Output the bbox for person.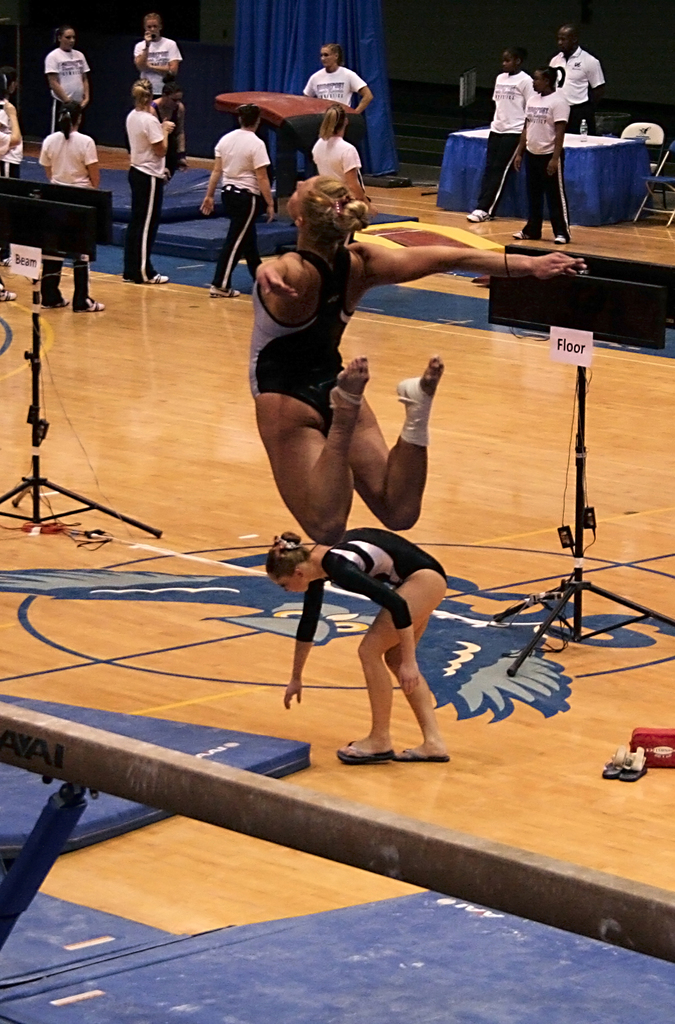
<box>122,77,181,285</box>.
